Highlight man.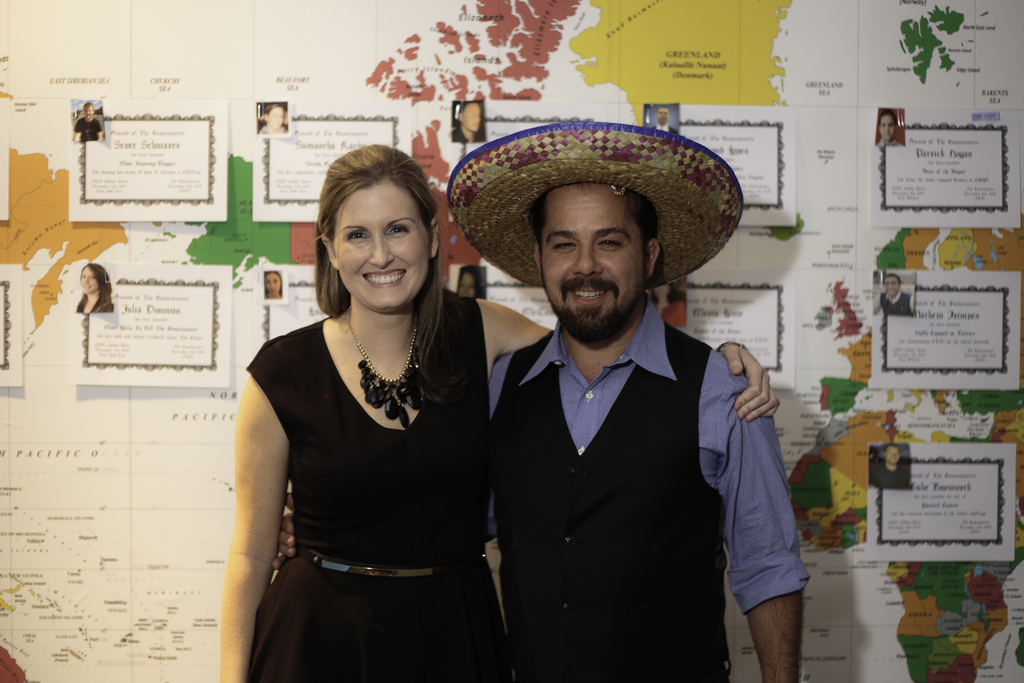
Highlighted region: locate(648, 101, 685, 134).
